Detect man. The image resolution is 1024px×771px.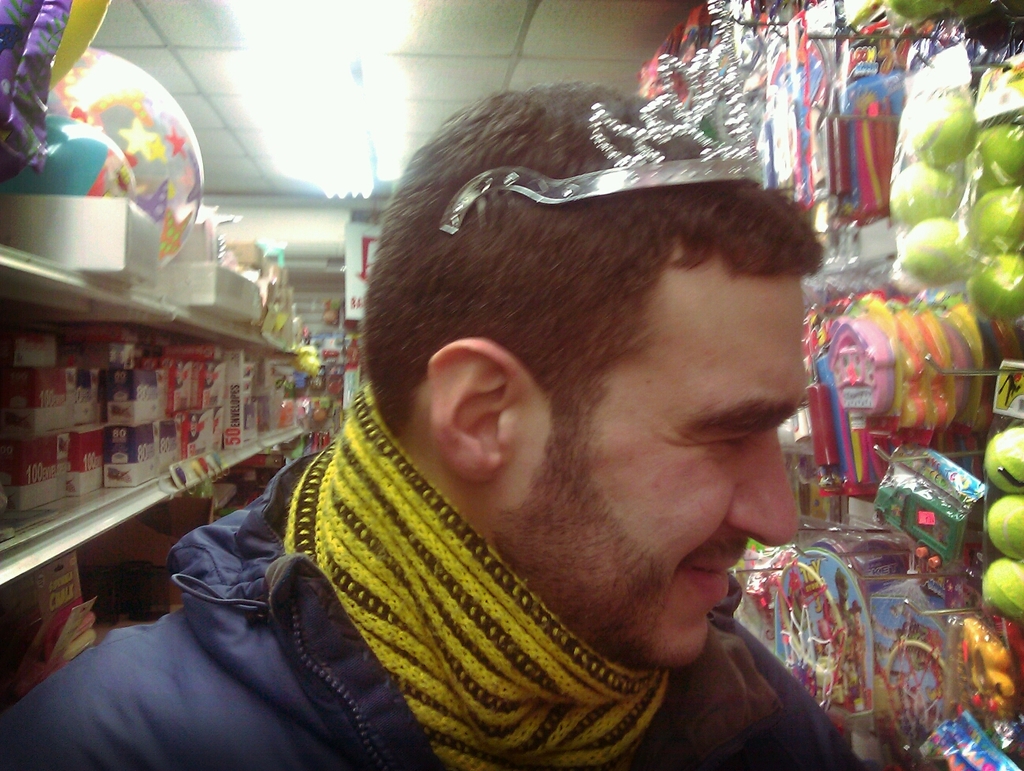
[left=136, top=110, right=908, bottom=762].
